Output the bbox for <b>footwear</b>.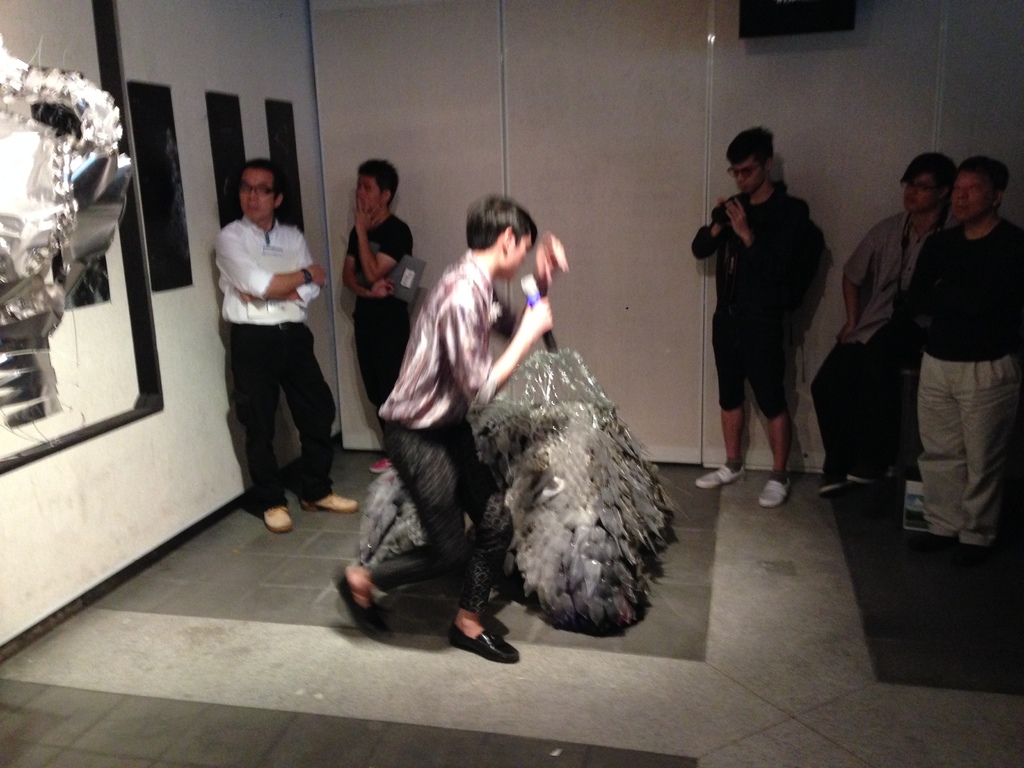
region(371, 457, 398, 471).
